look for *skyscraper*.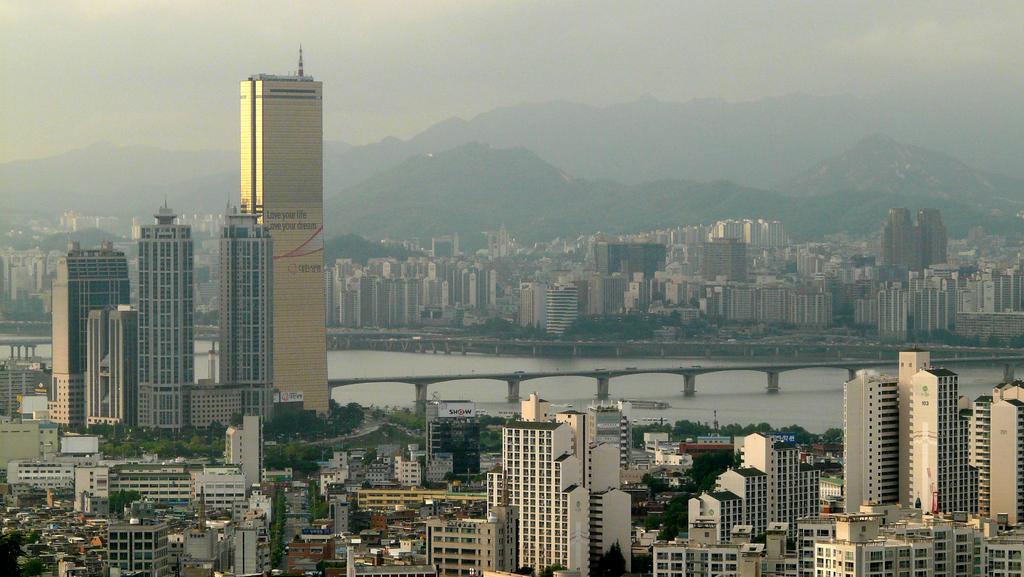
Found: [339, 286, 356, 328].
